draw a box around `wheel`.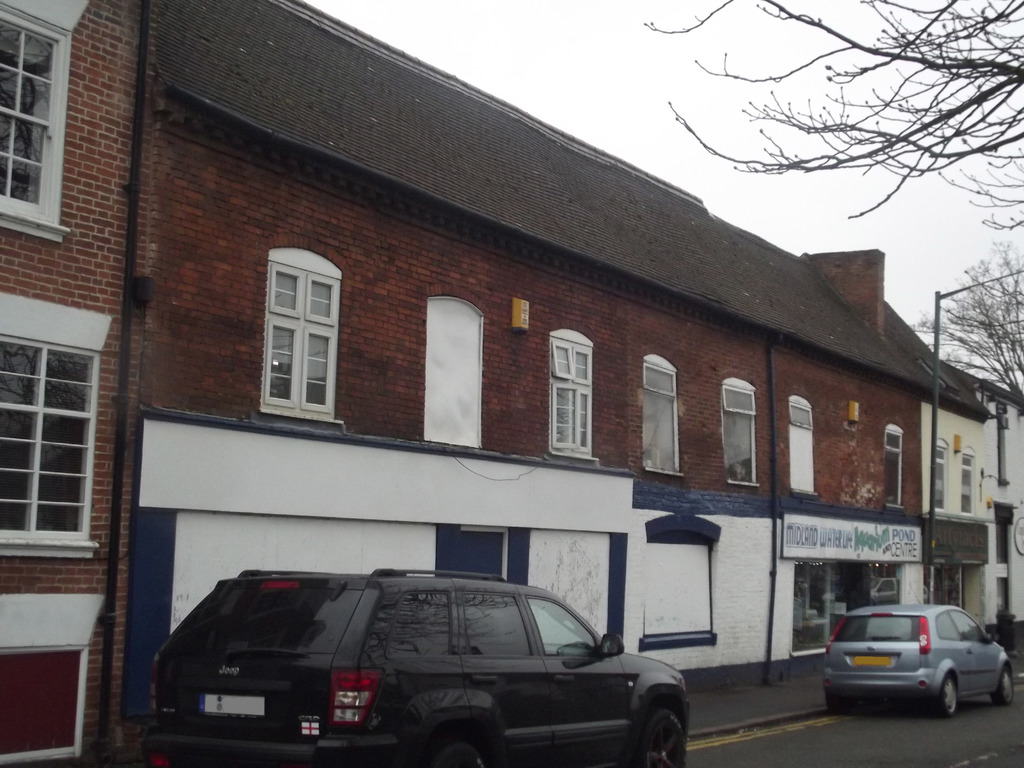
bbox=(991, 664, 1021, 704).
